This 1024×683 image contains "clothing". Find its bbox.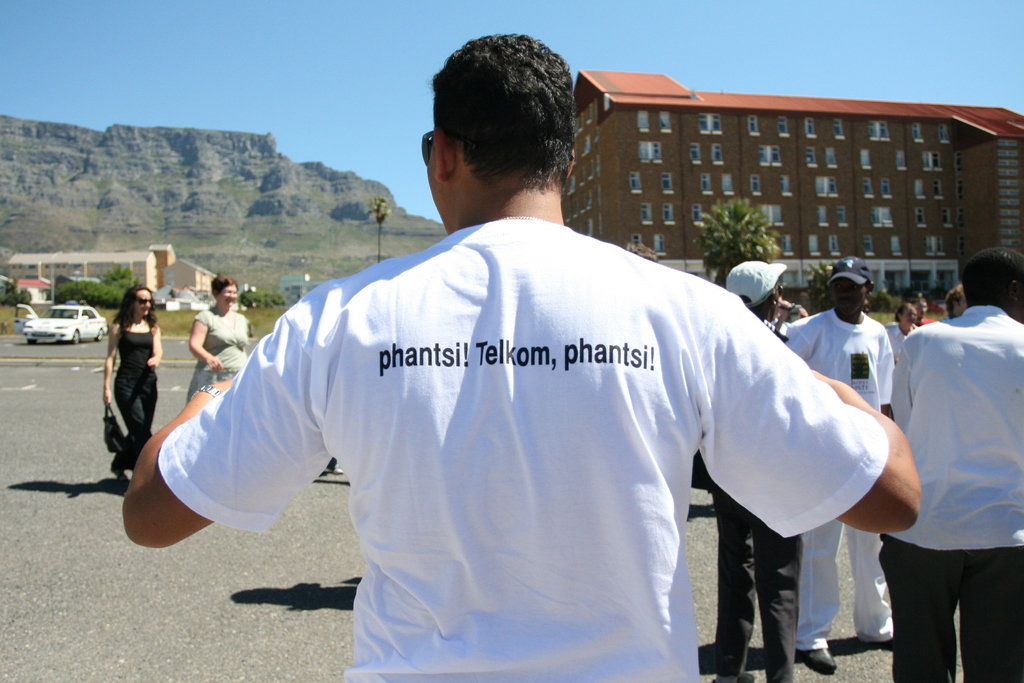
x1=108 y1=323 x2=159 y2=481.
